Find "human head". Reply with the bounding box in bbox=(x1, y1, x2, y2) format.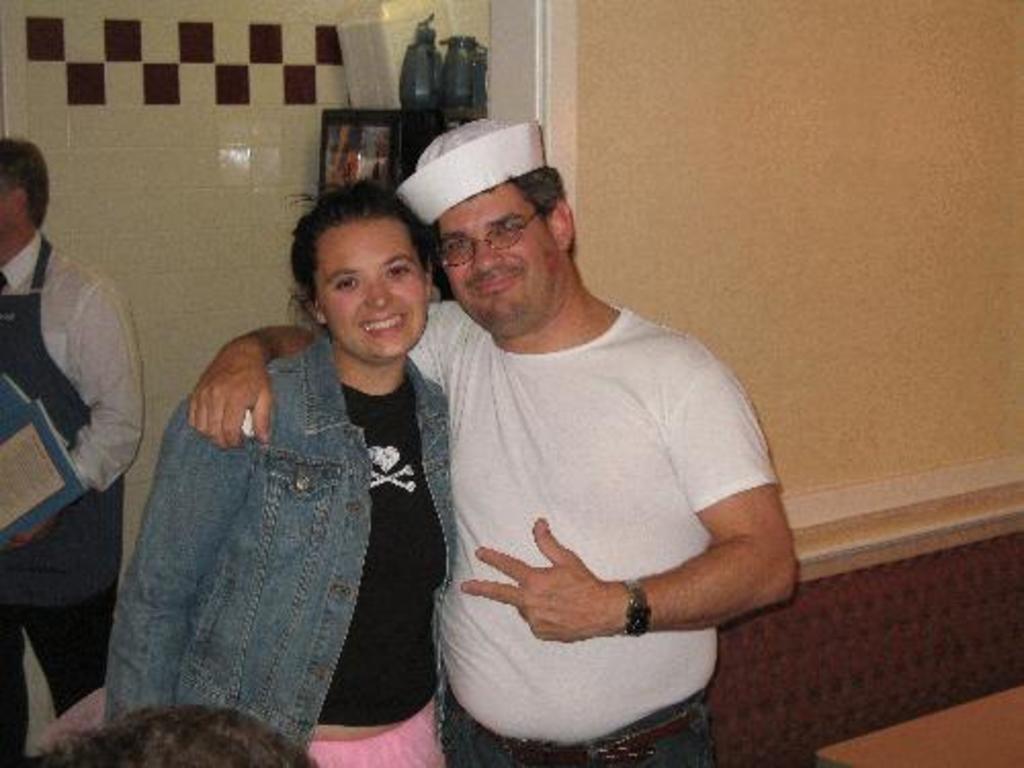
bbox=(0, 135, 51, 242).
